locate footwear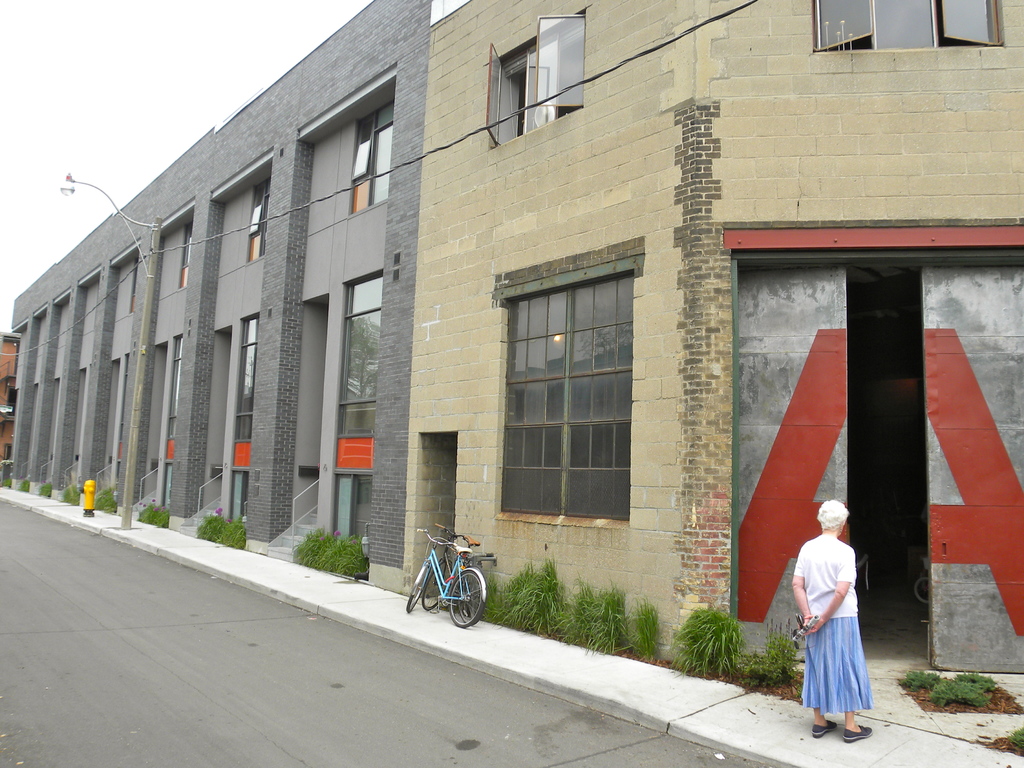
x1=813 y1=719 x2=836 y2=741
